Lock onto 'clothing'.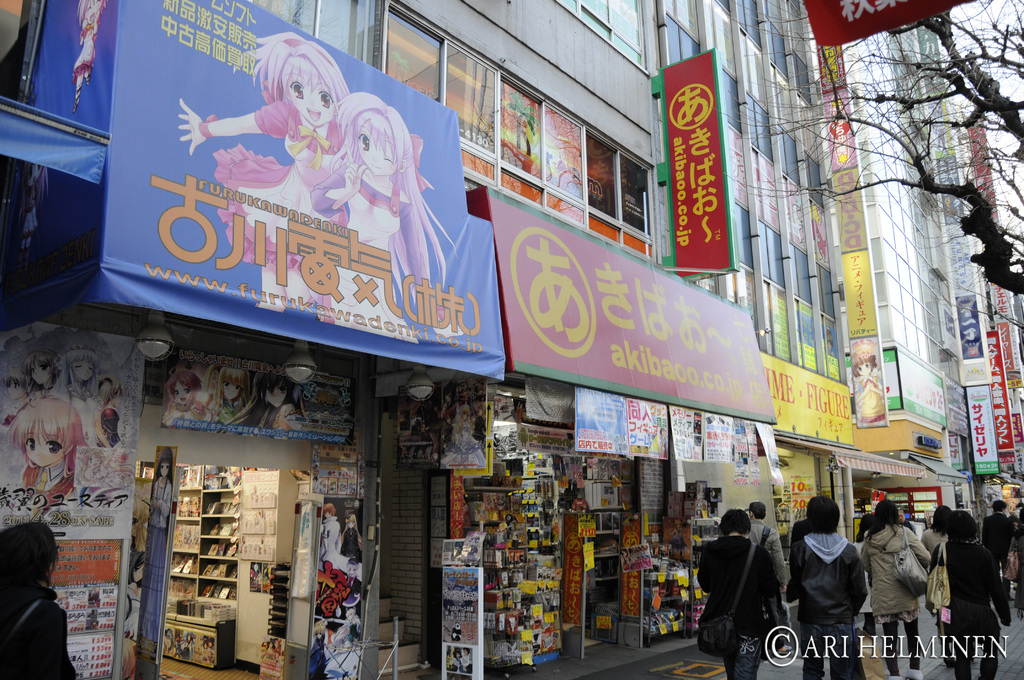
Locked: bbox(695, 535, 784, 675).
